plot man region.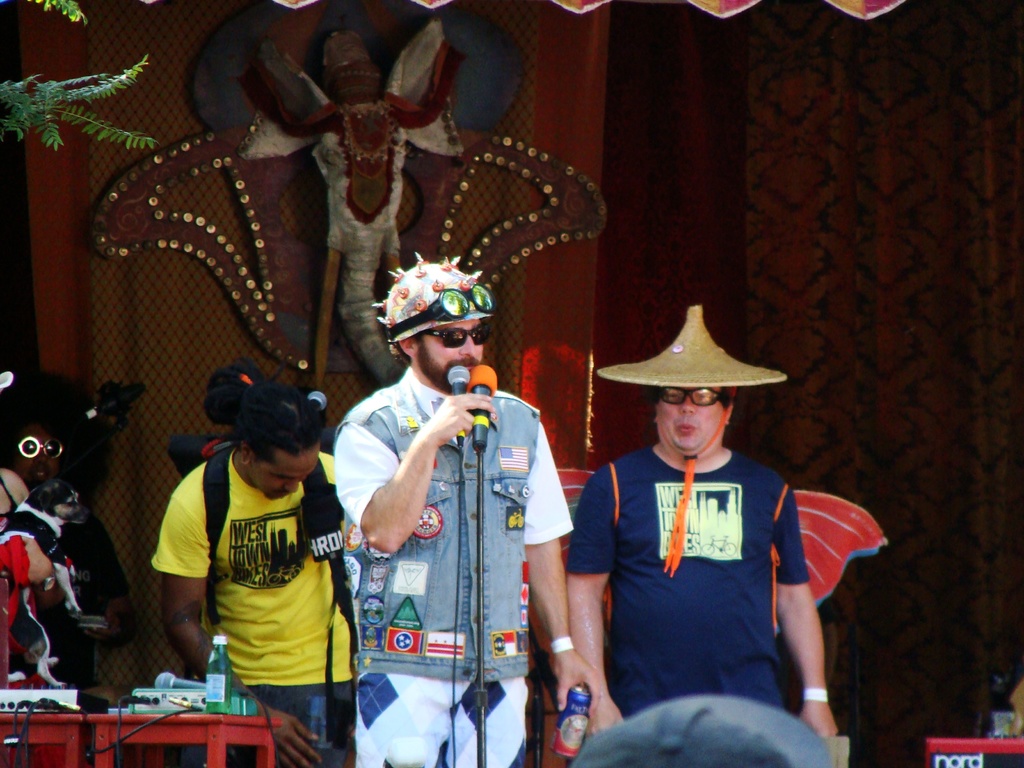
Plotted at box(561, 317, 867, 737).
